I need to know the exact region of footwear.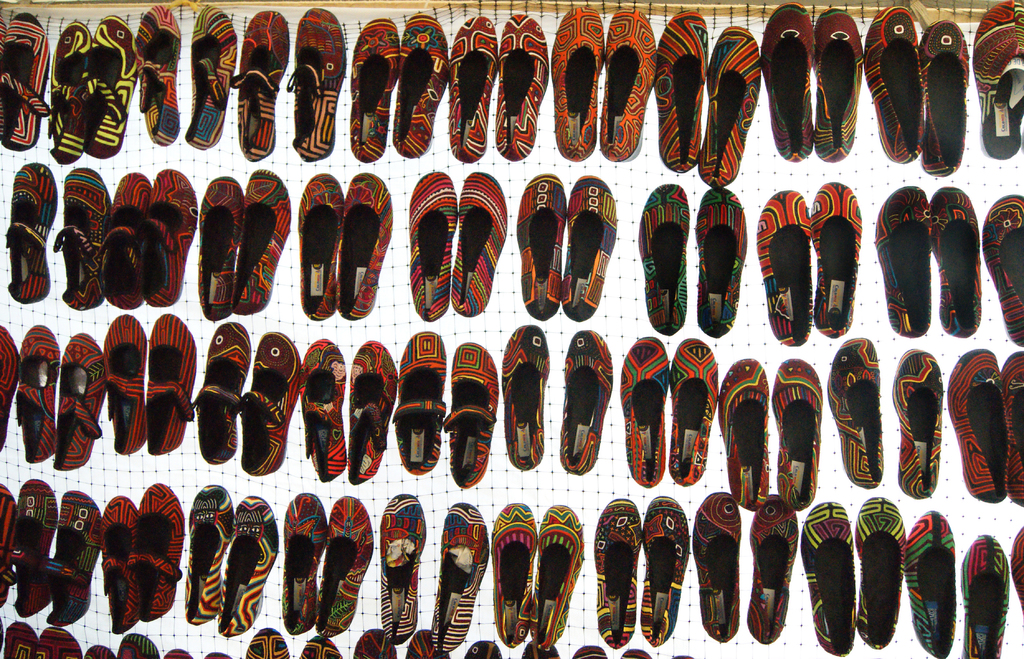
Region: locate(817, 4, 865, 163).
